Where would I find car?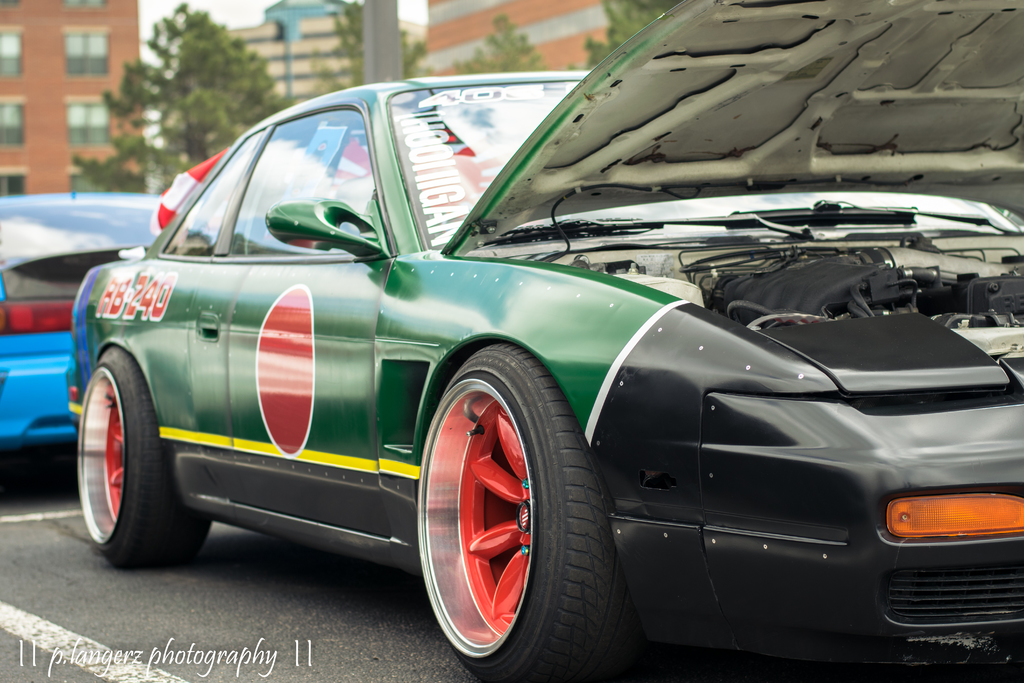
At detection(74, 68, 995, 672).
